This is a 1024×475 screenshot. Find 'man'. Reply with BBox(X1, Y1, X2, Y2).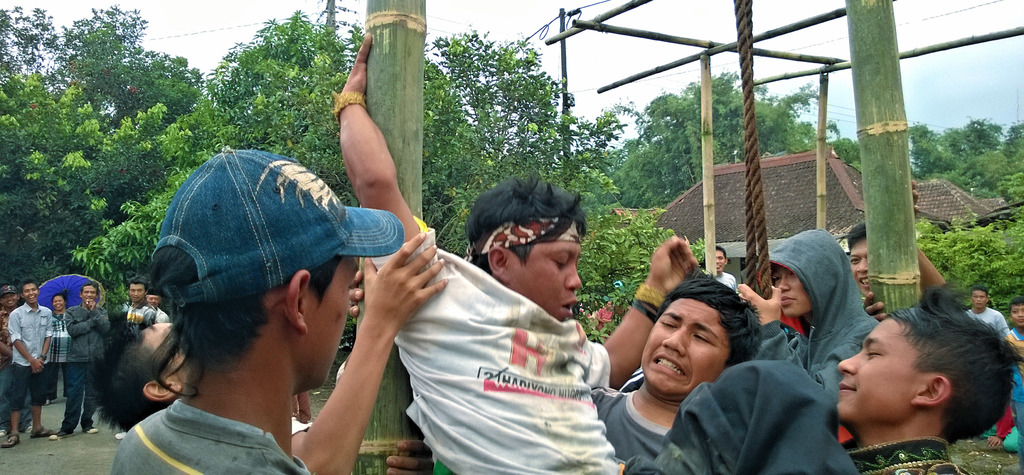
BBox(52, 285, 69, 396).
